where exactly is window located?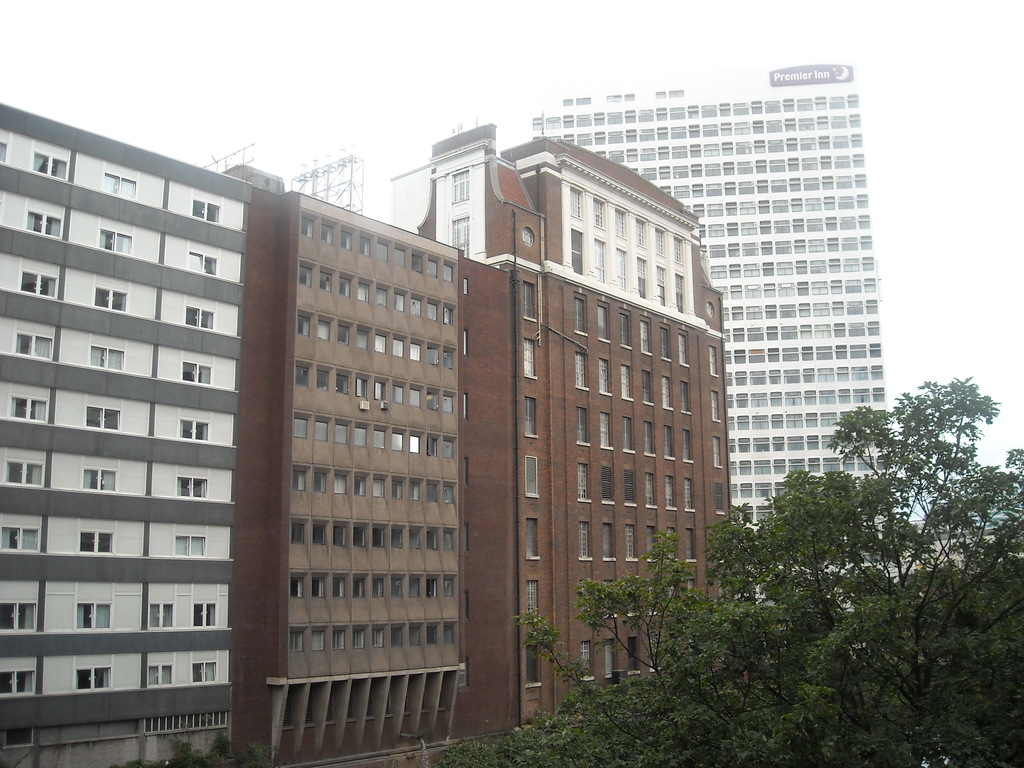
Its bounding box is Rect(623, 415, 636, 451).
